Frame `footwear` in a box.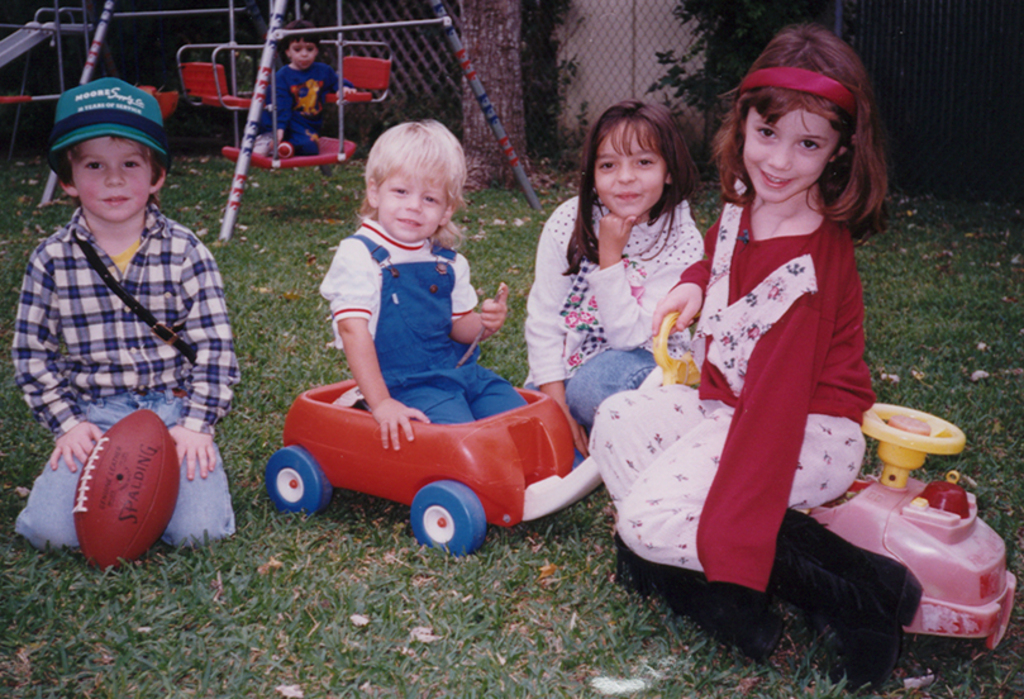
(x1=606, y1=522, x2=787, y2=665).
